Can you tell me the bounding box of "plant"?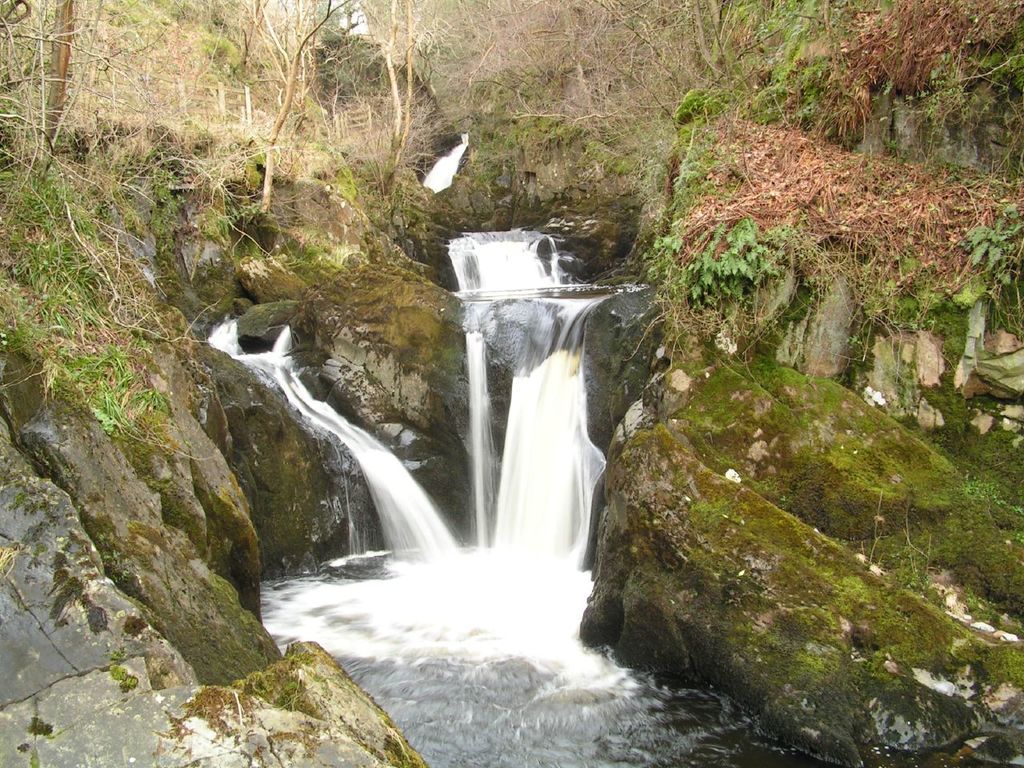
[x1=575, y1=286, x2=1021, y2=767].
